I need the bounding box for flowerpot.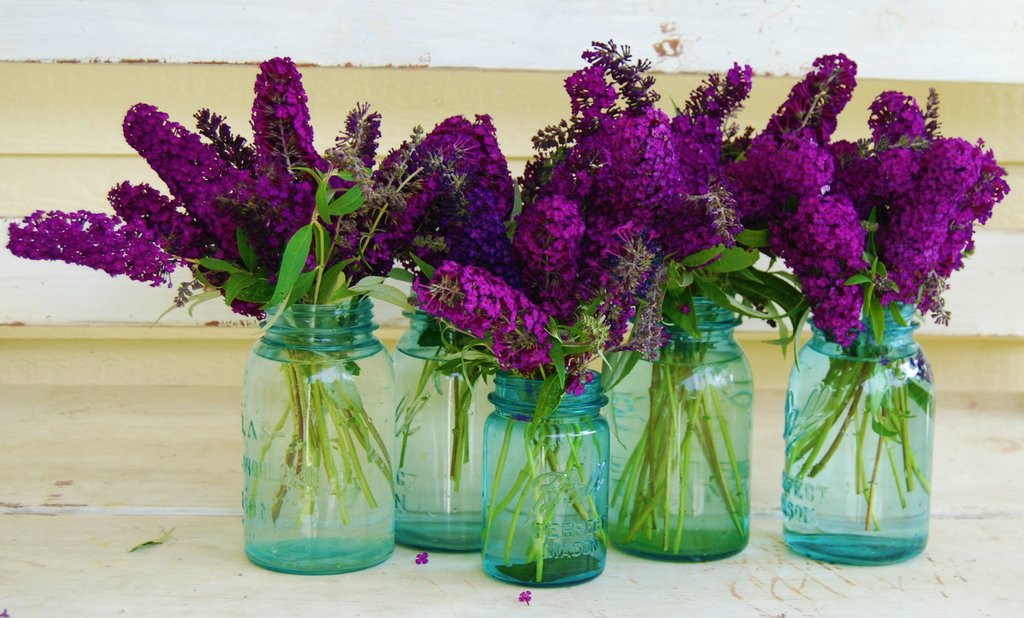
Here it is: 386:309:483:550.
